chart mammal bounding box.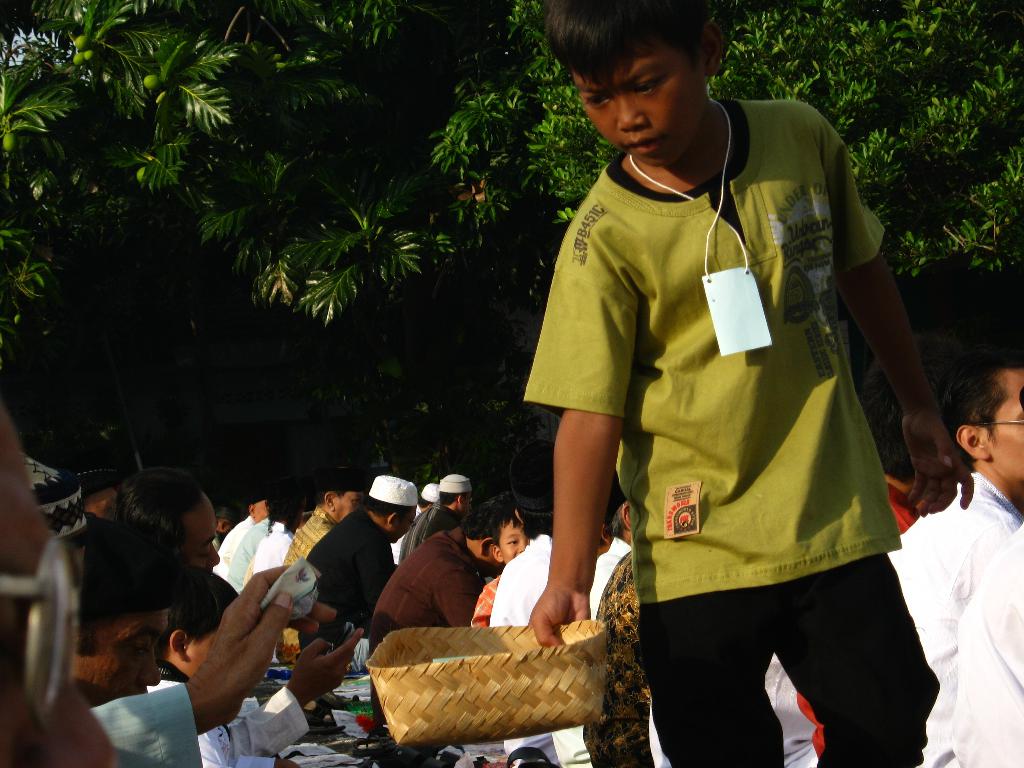
Charted: rect(882, 340, 1023, 767).
